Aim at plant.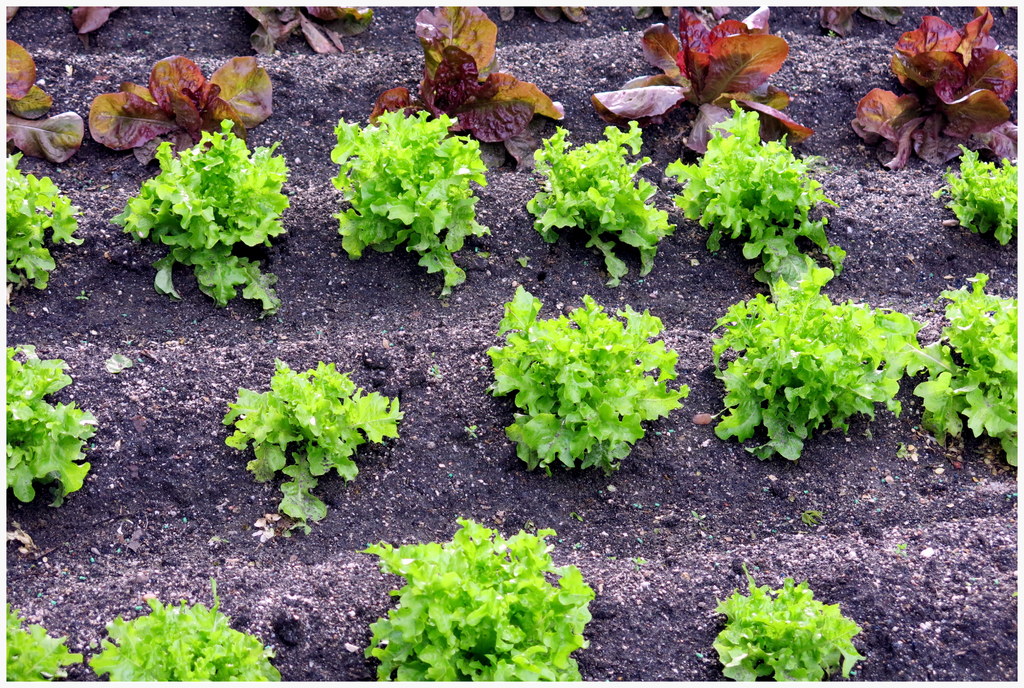
Aimed at bbox(66, 0, 120, 29).
